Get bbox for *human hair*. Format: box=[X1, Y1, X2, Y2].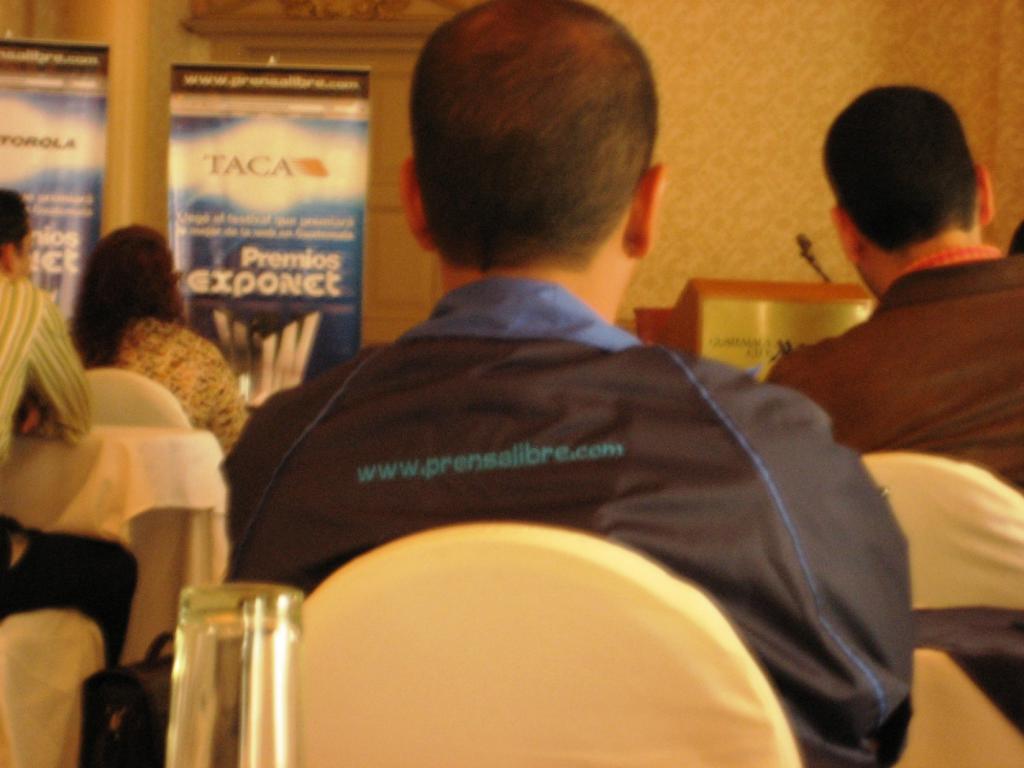
box=[410, 3, 665, 300].
